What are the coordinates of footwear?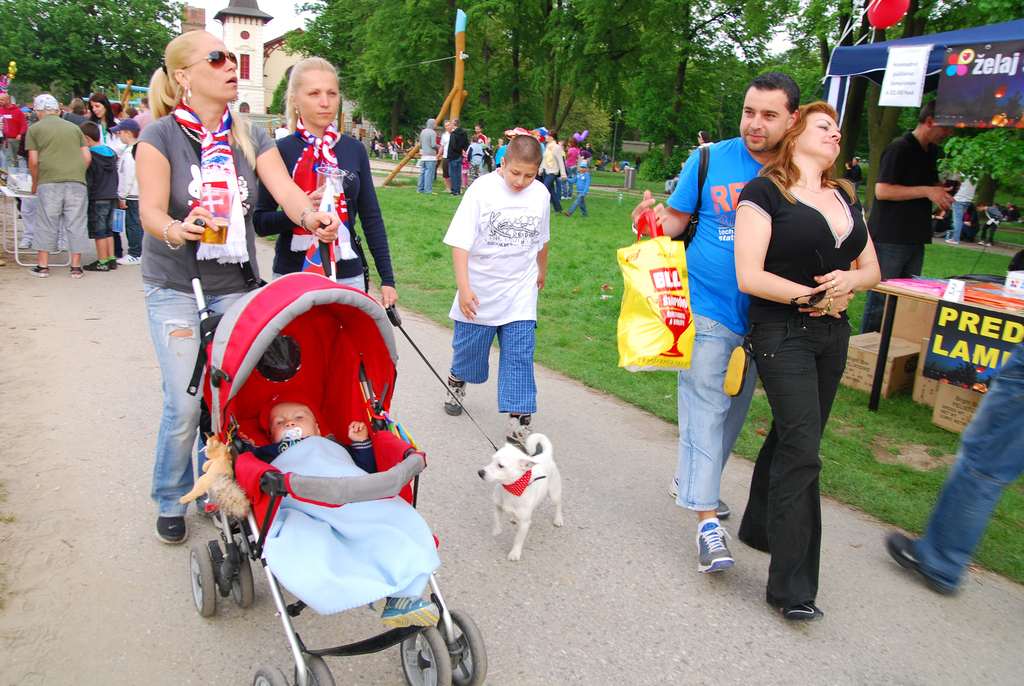
[left=116, top=252, right=142, bottom=264].
